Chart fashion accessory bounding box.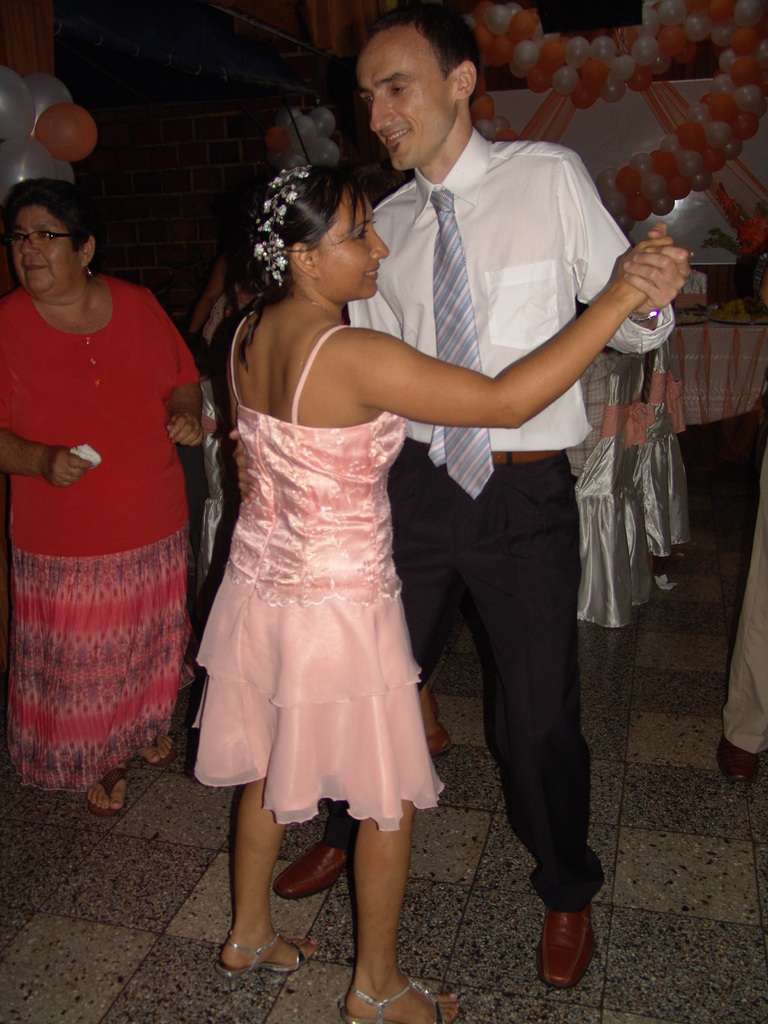
Charted: (x1=86, y1=758, x2=130, y2=808).
